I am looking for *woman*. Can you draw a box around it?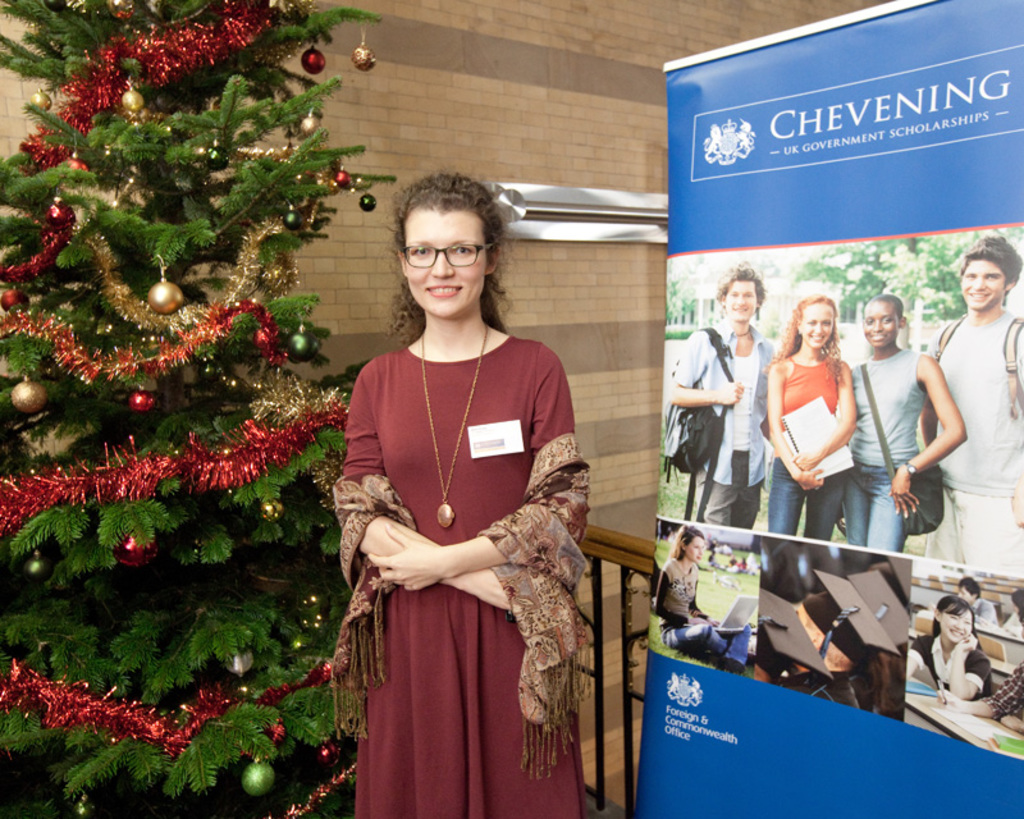
Sure, the bounding box is region(657, 521, 753, 673).
